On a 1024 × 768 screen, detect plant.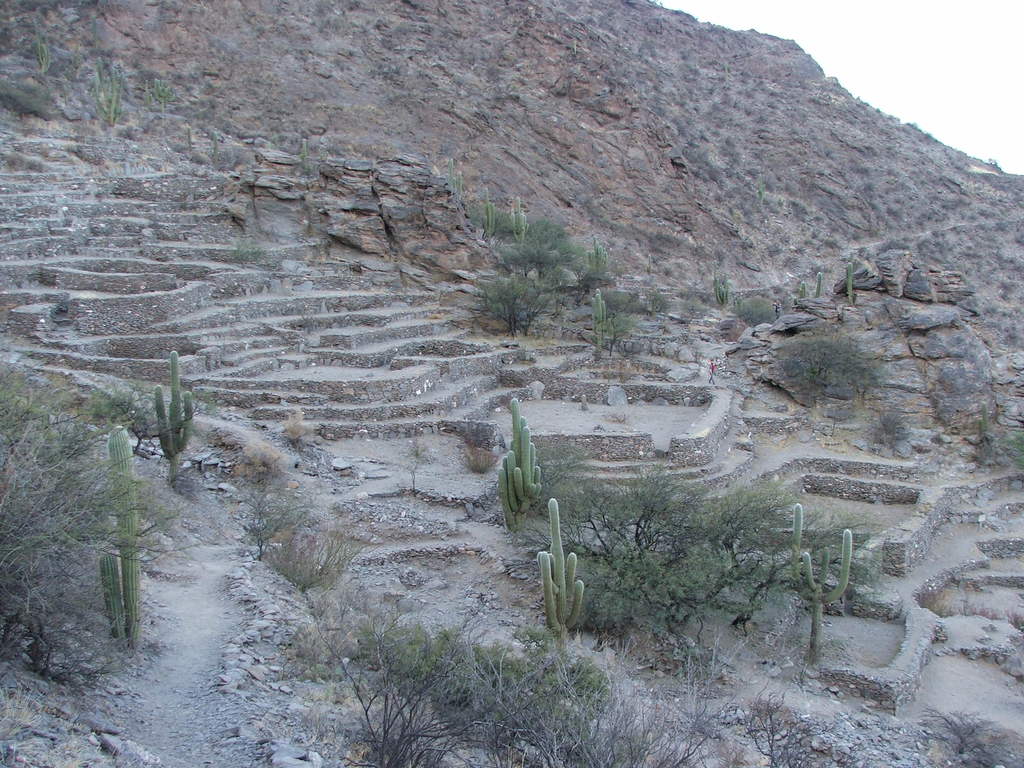
(left=152, top=347, right=192, bottom=487).
